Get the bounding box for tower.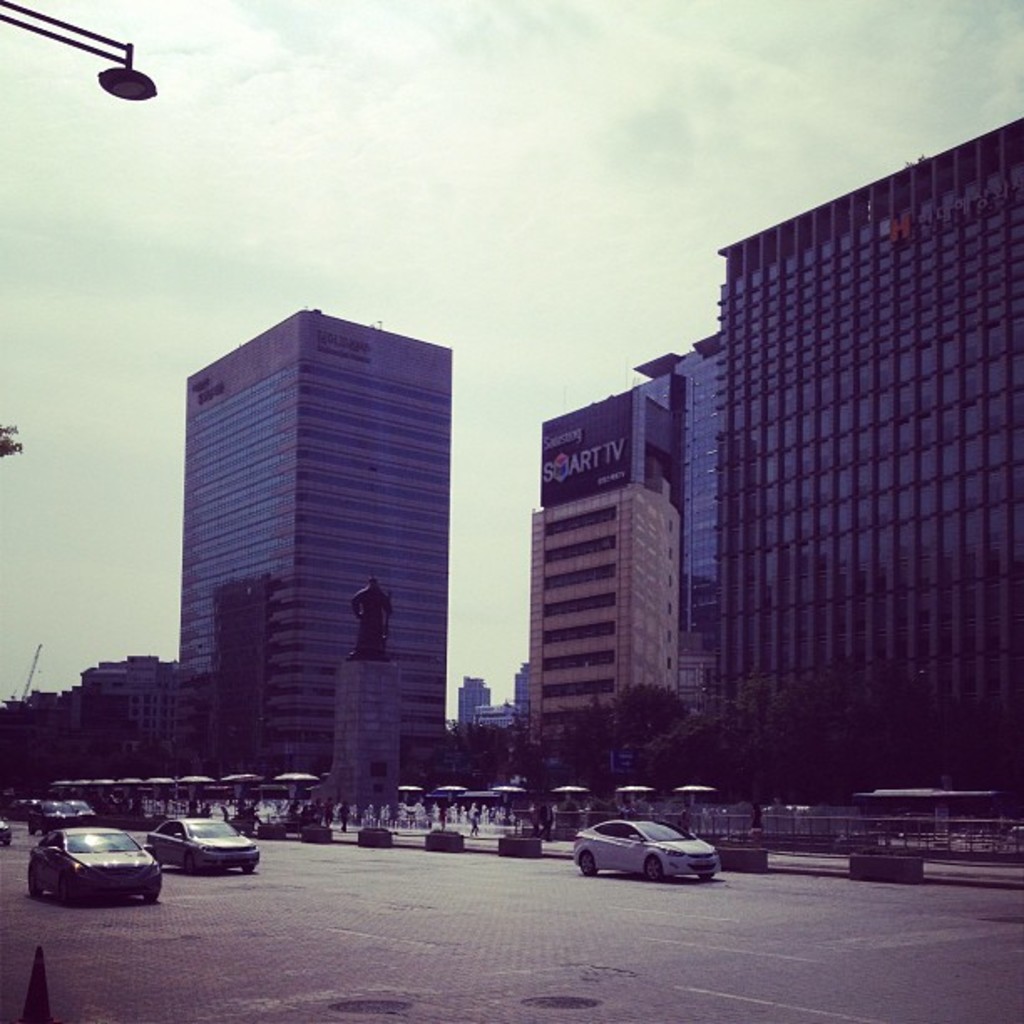
(159,279,489,796).
